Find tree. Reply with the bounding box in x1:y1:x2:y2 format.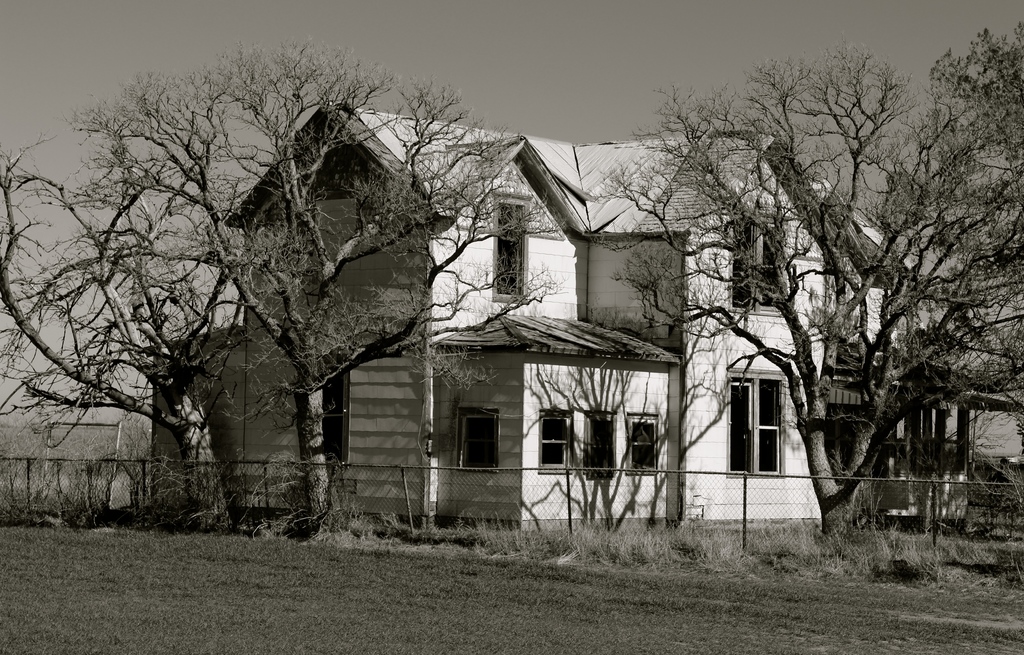
5:40:543:529.
